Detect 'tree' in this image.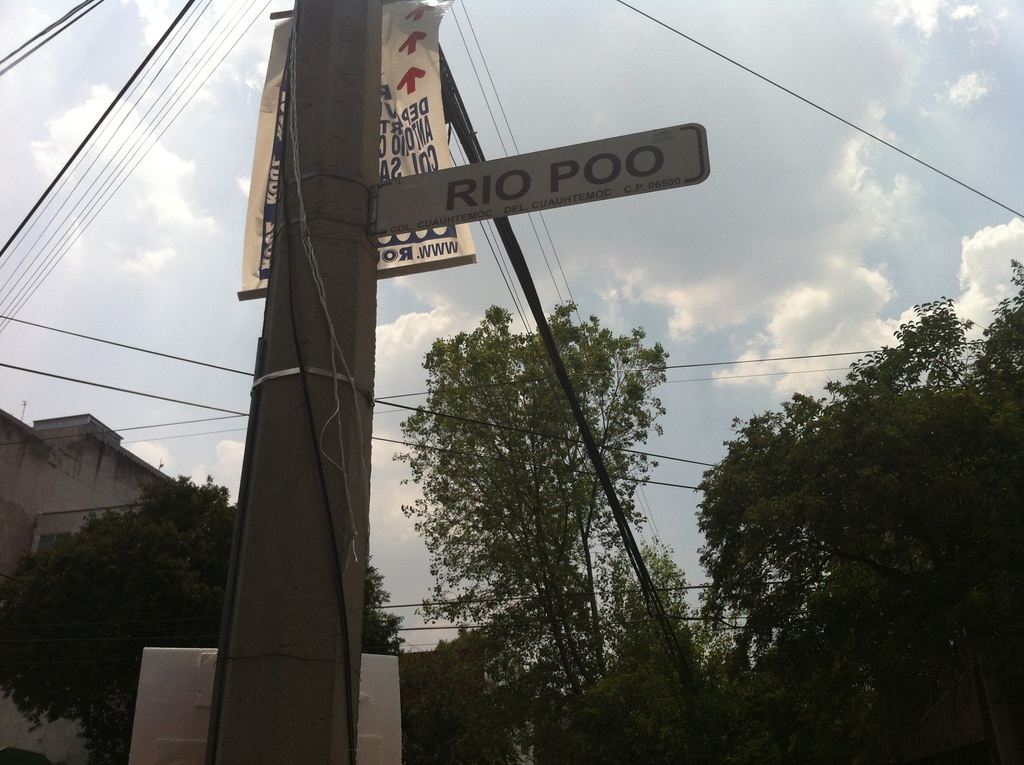
Detection: pyautogui.locateOnScreen(0, 478, 228, 764).
